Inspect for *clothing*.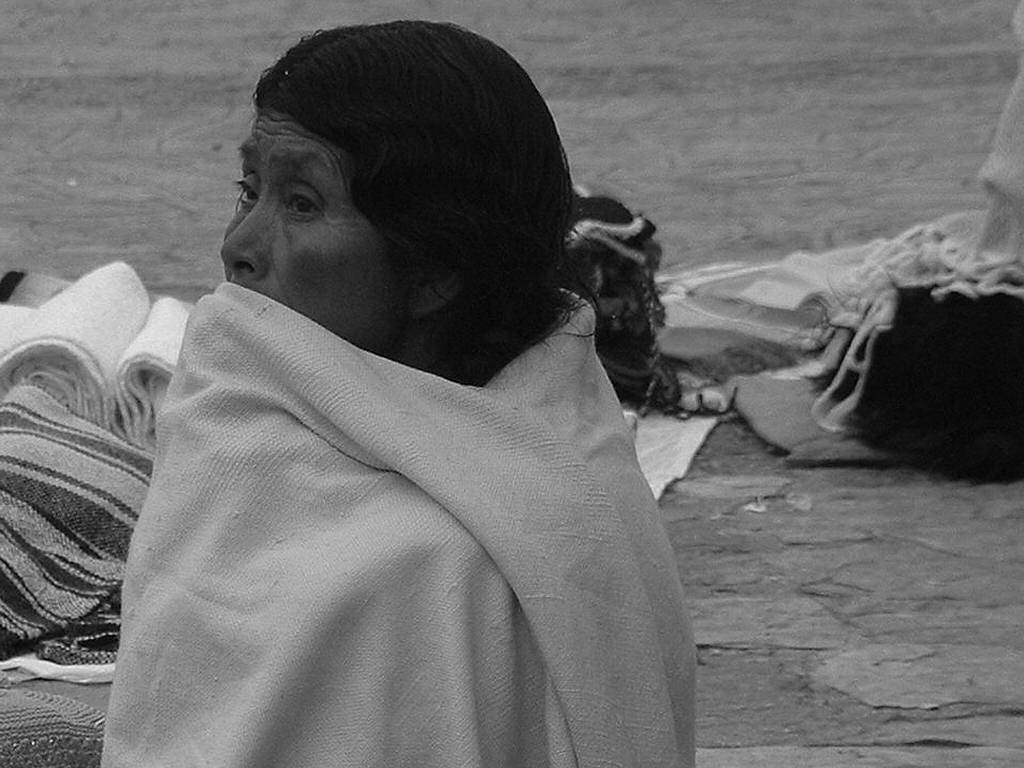
Inspection: pyautogui.locateOnScreen(105, 270, 710, 767).
